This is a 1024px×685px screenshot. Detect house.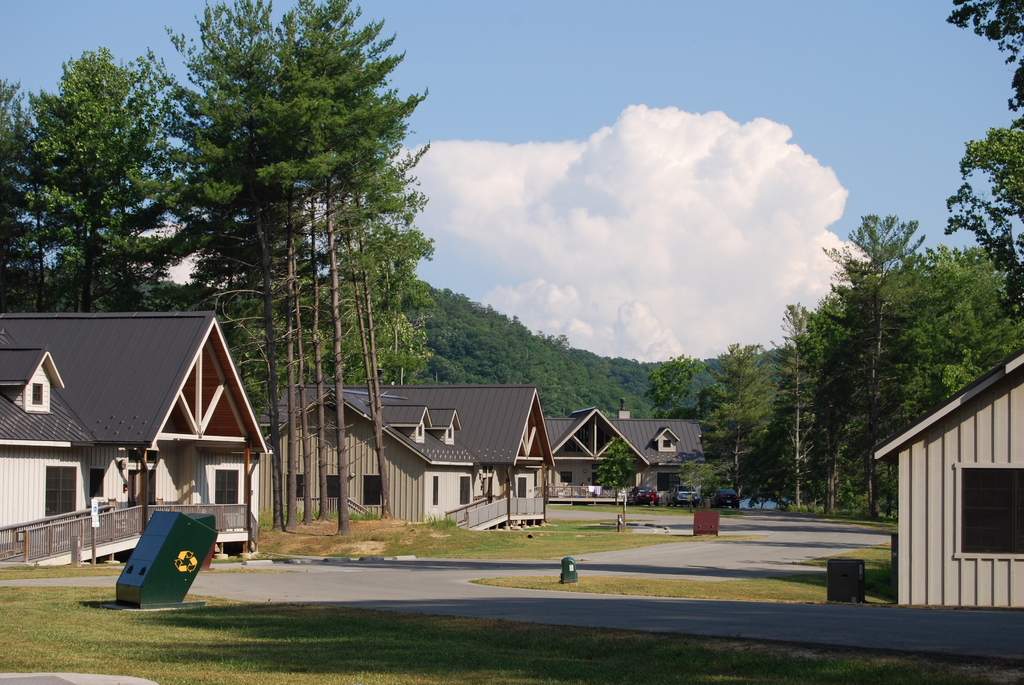
rect(253, 381, 487, 542).
